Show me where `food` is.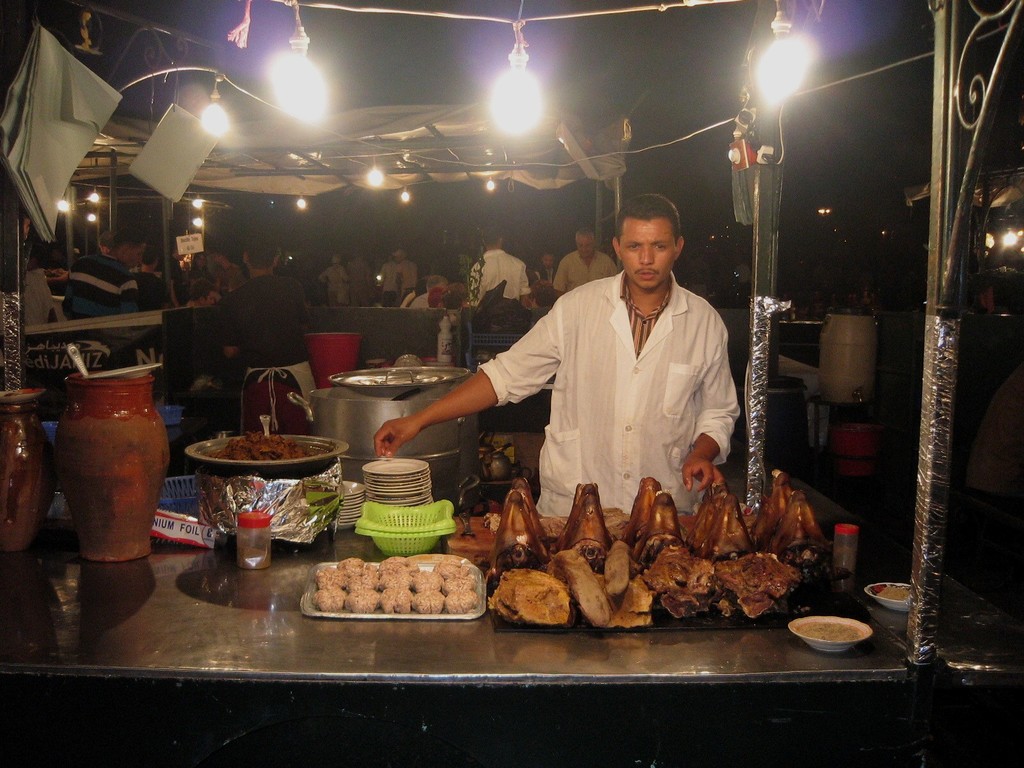
`food` is at box(835, 545, 861, 592).
